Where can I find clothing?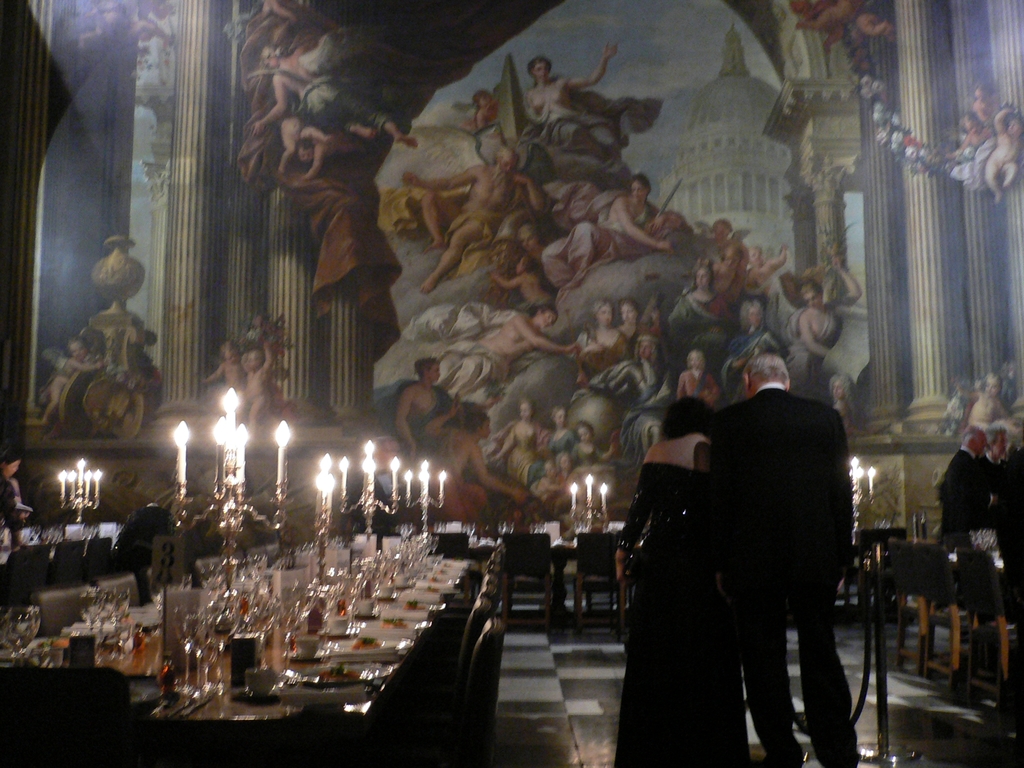
You can find it at 411 387 457 445.
